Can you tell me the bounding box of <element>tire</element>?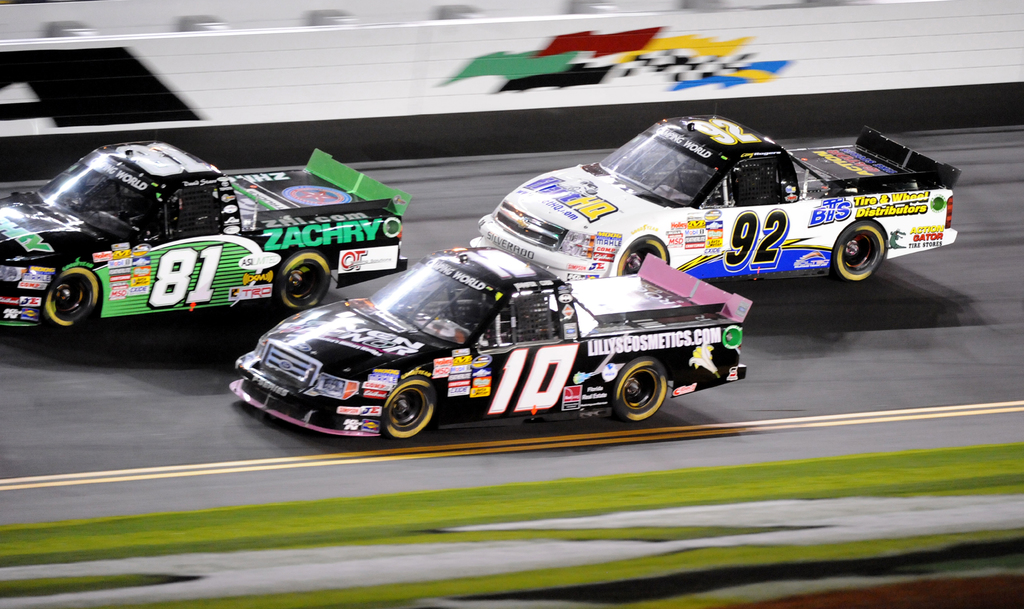
(left=618, top=236, right=667, bottom=275).
